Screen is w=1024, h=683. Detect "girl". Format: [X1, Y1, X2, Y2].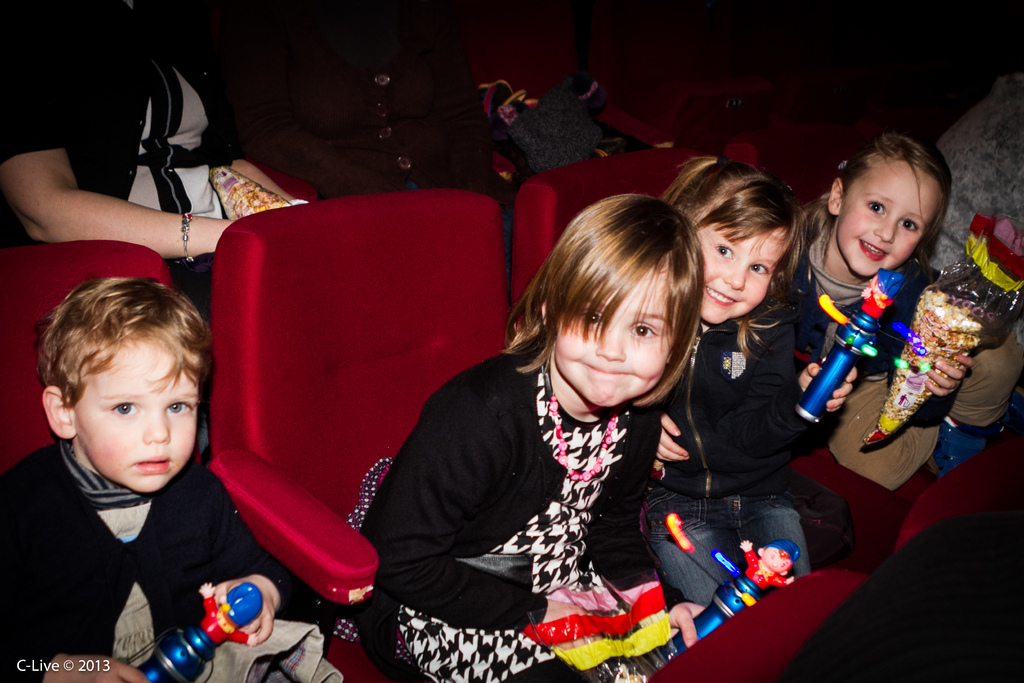
[792, 129, 970, 454].
